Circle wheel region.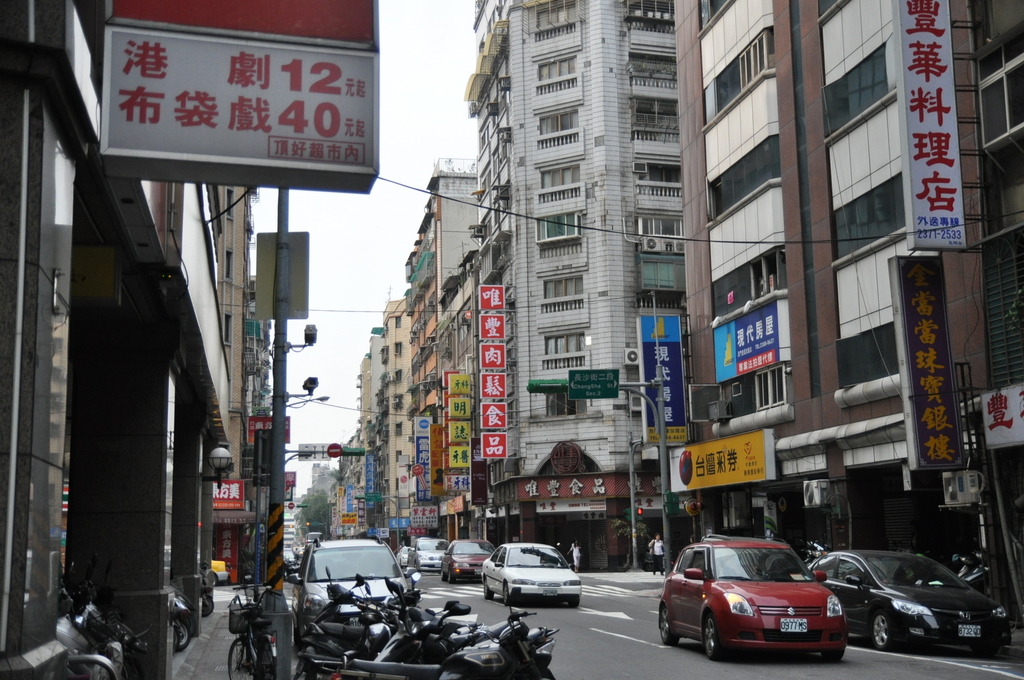
Region: (660,601,680,651).
